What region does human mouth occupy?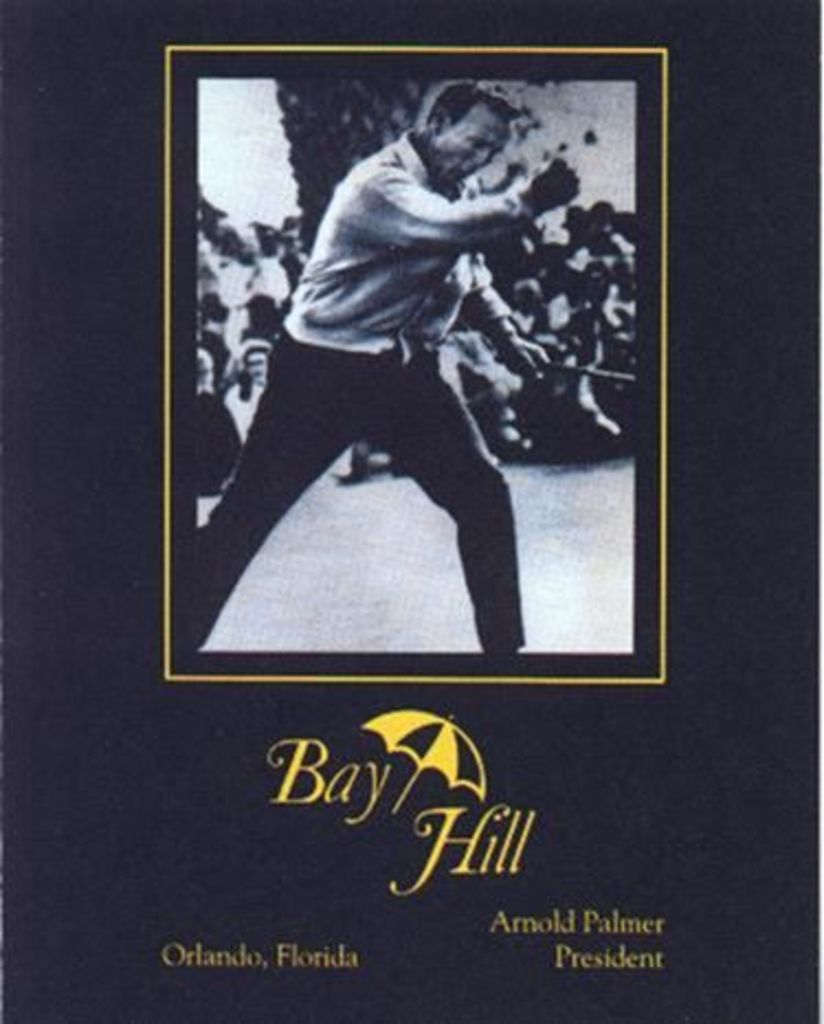
448,158,475,180.
